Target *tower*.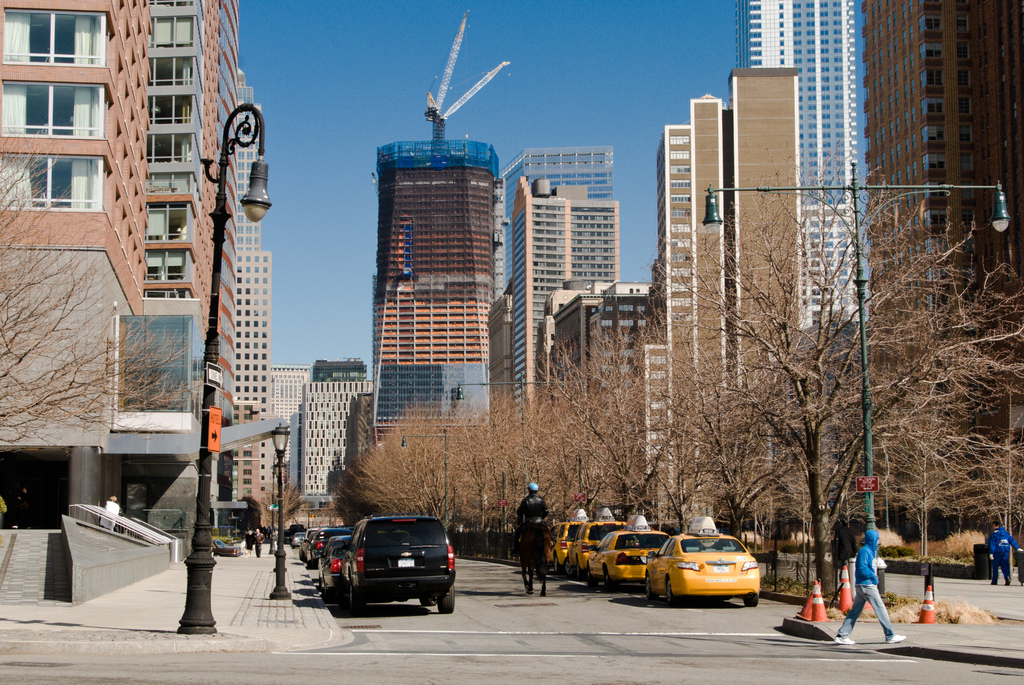
Target region: x1=730 y1=0 x2=872 y2=359.
